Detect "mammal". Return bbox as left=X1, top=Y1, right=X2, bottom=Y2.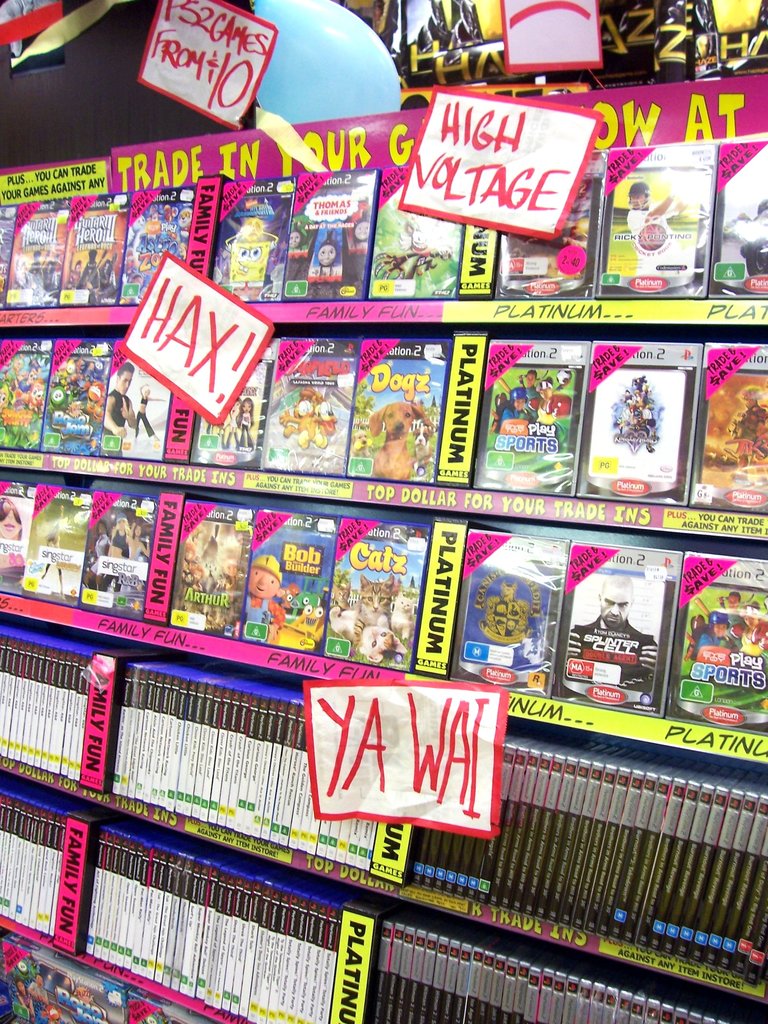
left=355, top=569, right=396, bottom=637.
